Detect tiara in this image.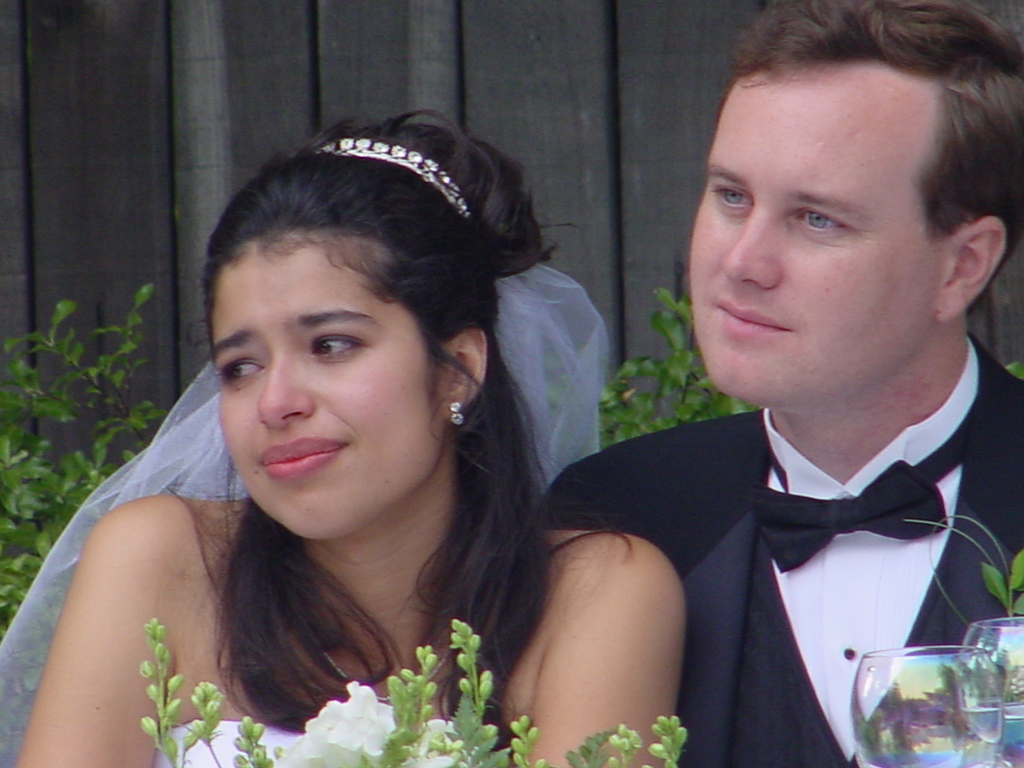
Detection: x1=317 y1=135 x2=472 y2=219.
